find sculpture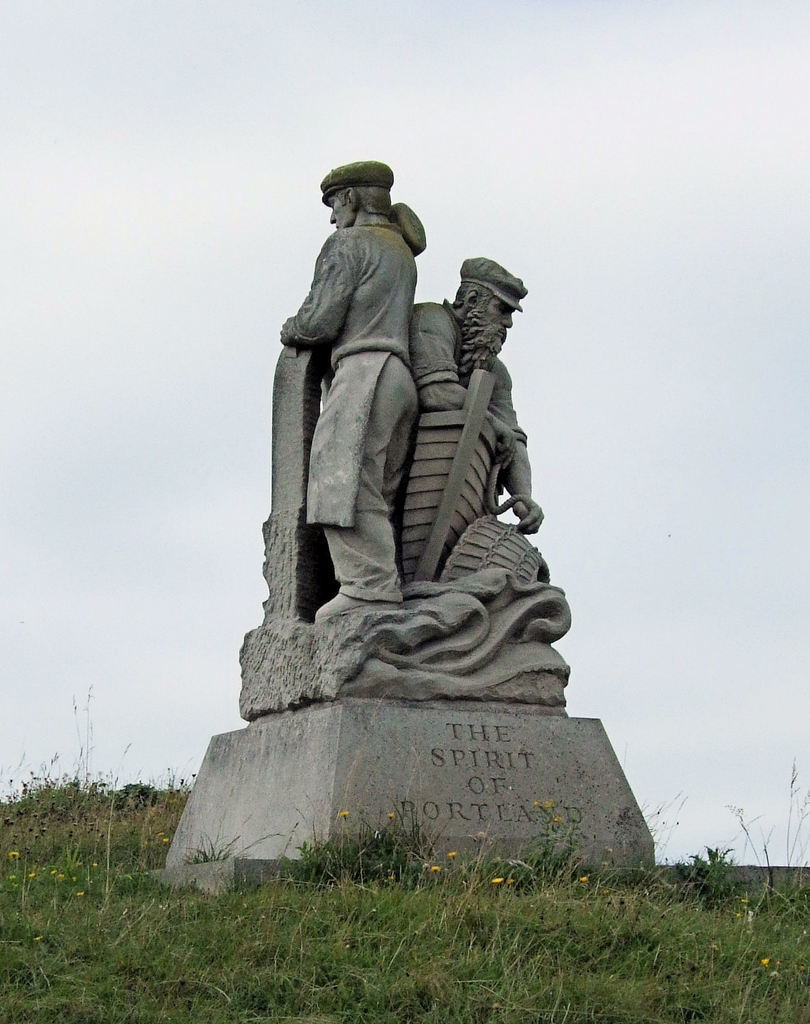
238 173 576 765
